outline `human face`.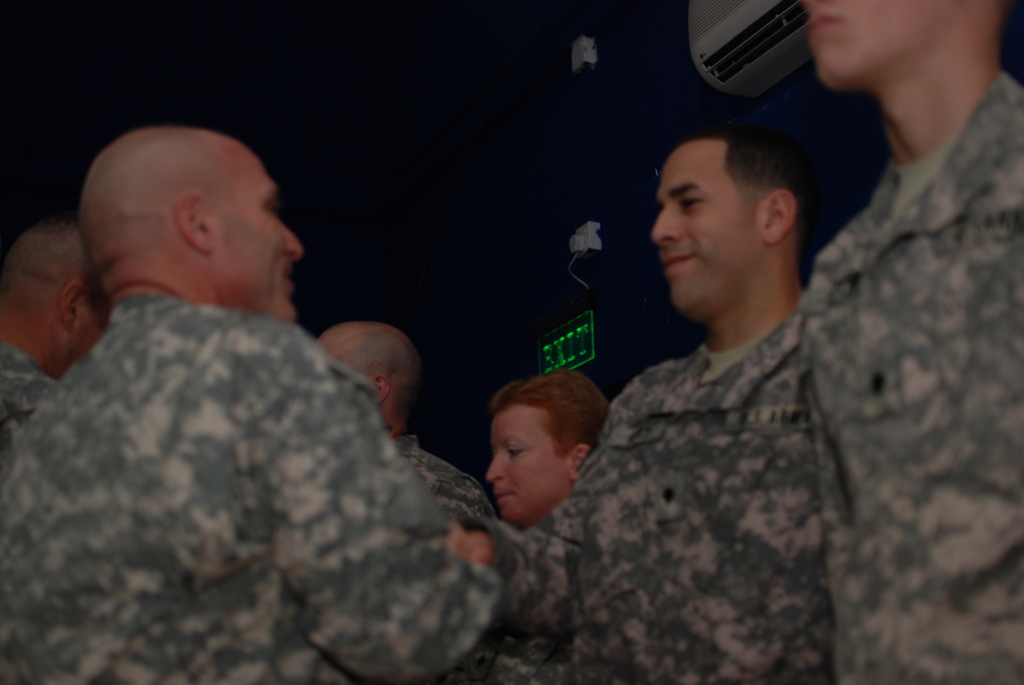
Outline: l=220, t=142, r=305, b=324.
